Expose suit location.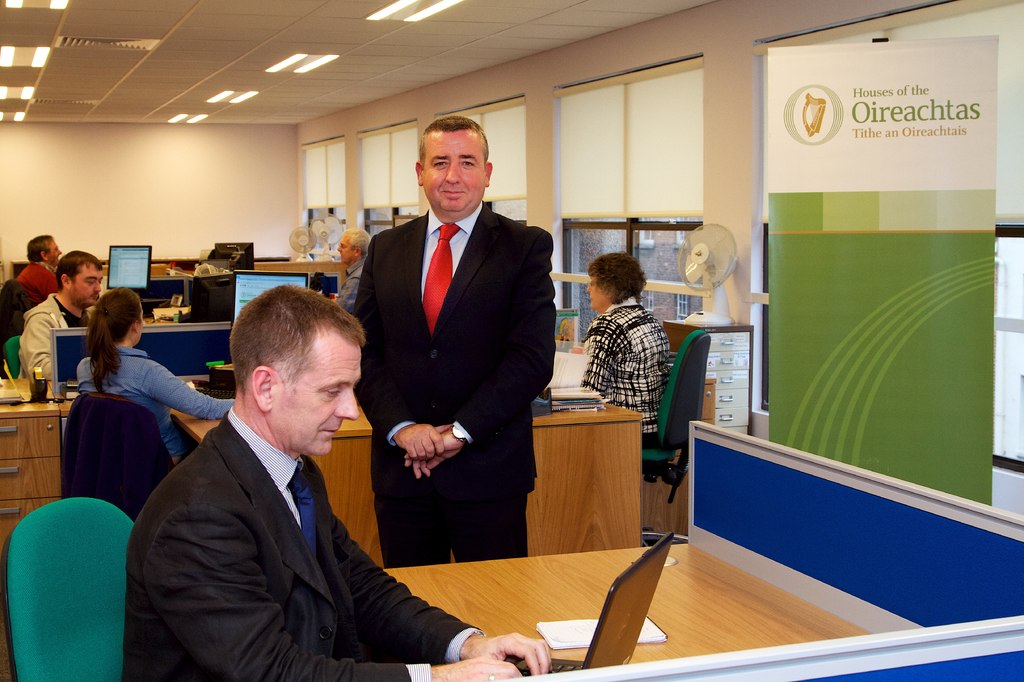
Exposed at crop(127, 404, 482, 681).
